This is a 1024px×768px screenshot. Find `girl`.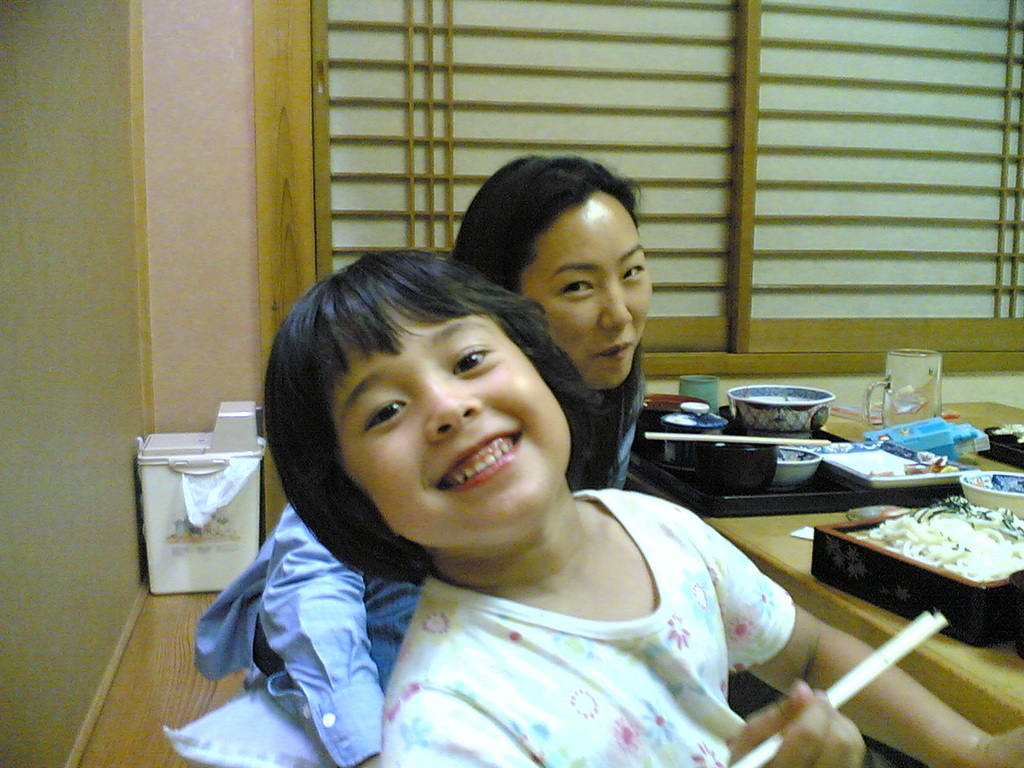
Bounding box: [282, 154, 656, 758].
